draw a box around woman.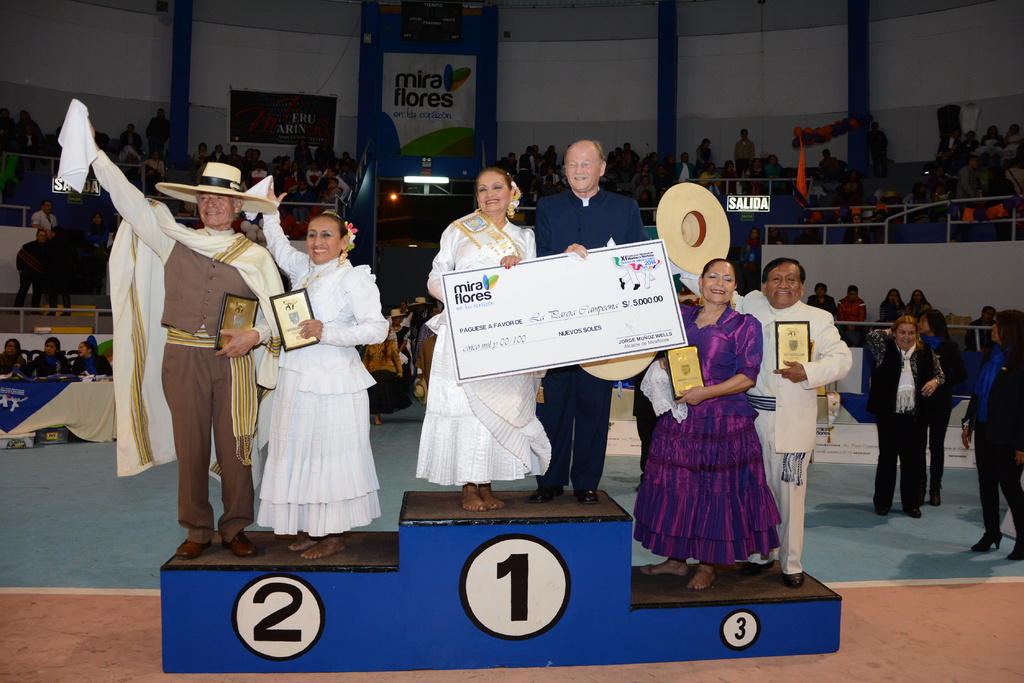
358/338/405/430.
